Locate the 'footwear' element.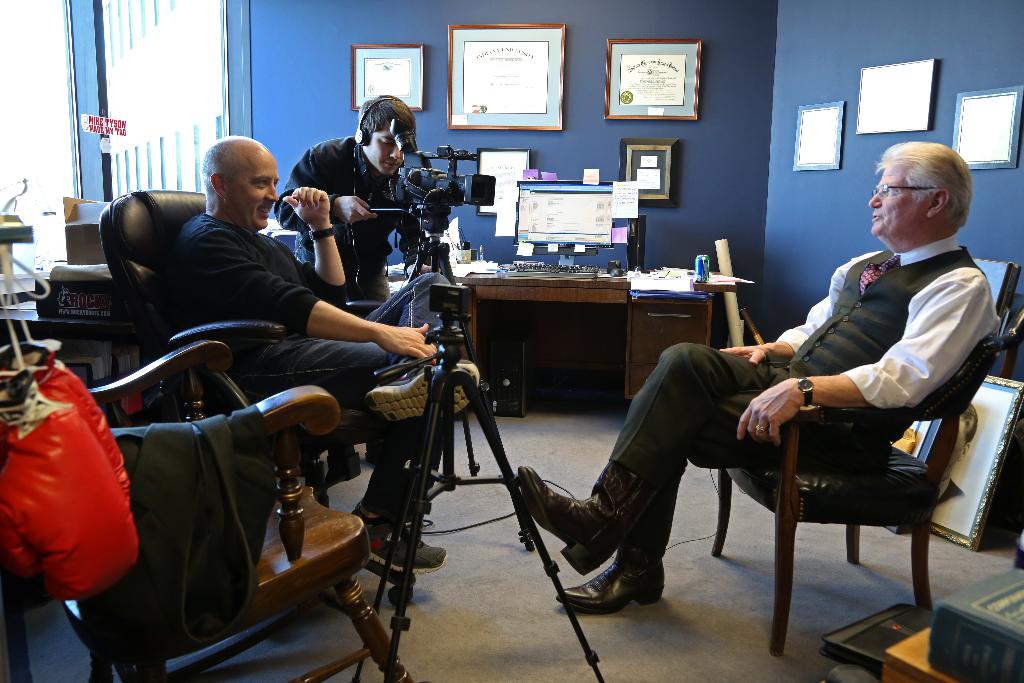
Element bbox: BBox(367, 357, 484, 428).
